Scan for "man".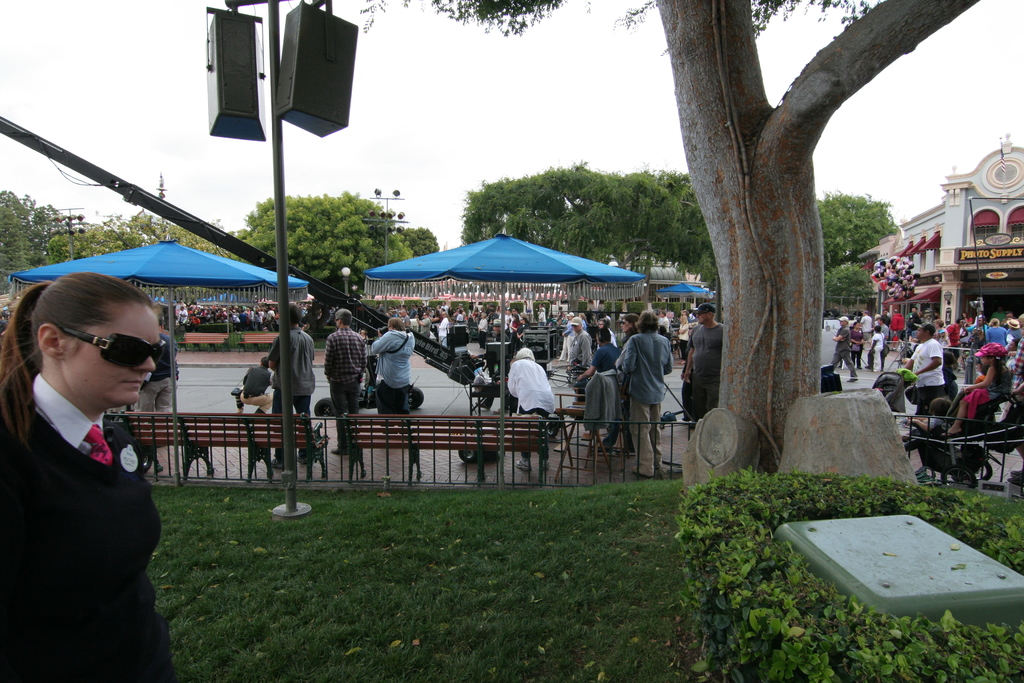
Scan result: select_region(234, 356, 273, 416).
